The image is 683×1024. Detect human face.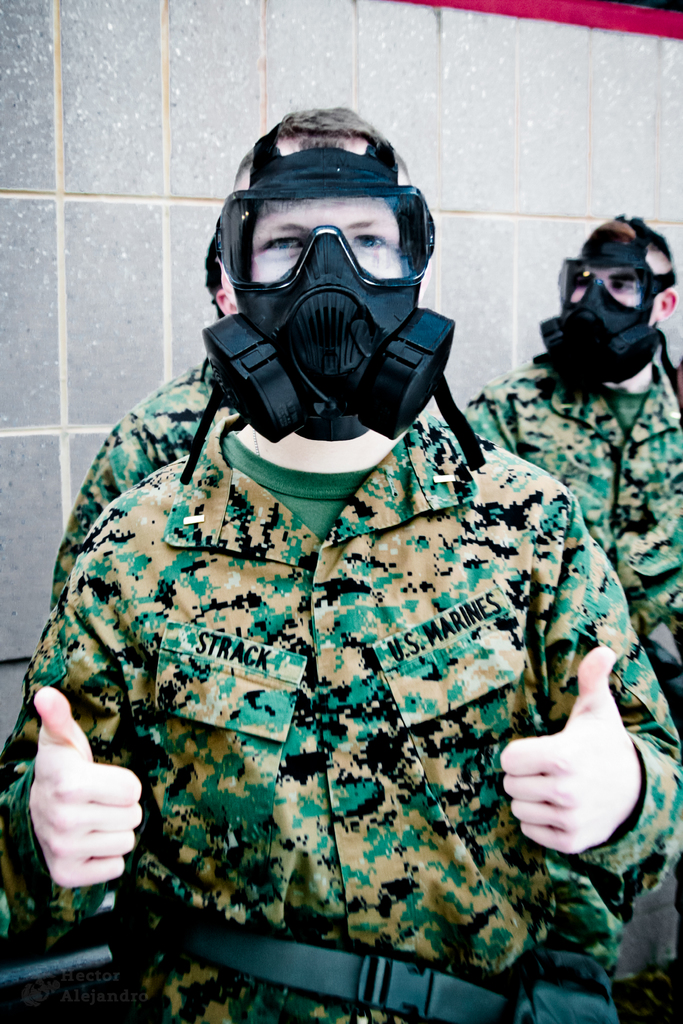
Detection: [x1=242, y1=196, x2=416, y2=280].
